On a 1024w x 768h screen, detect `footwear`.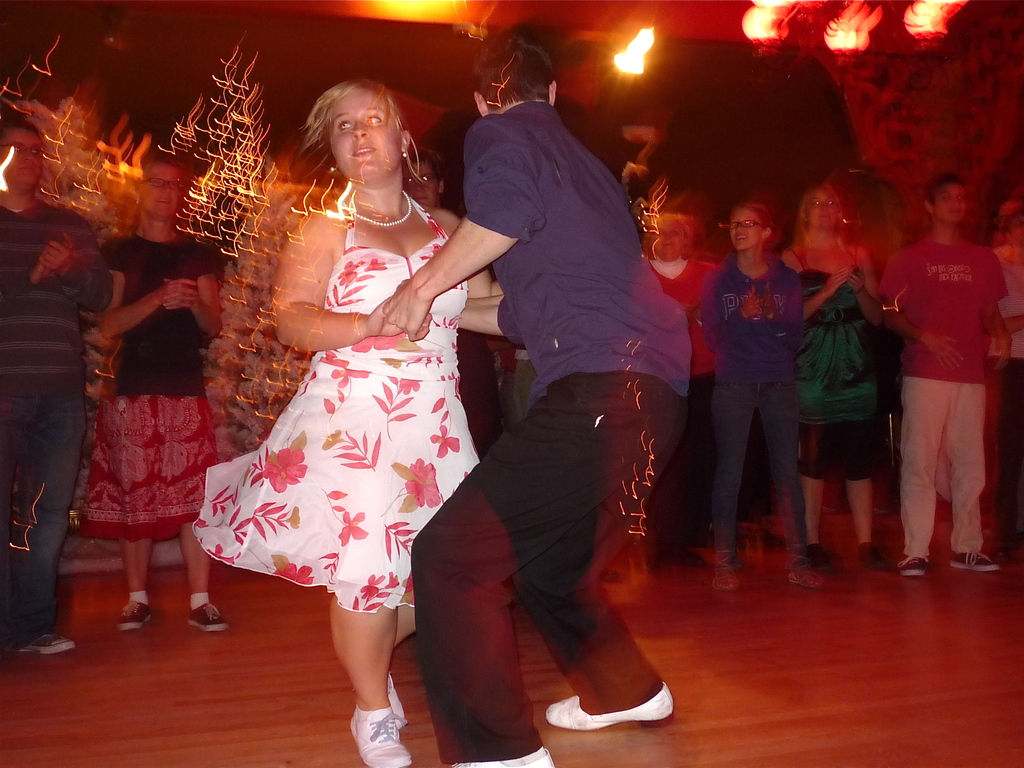
left=16, top=630, right=78, bottom=657.
